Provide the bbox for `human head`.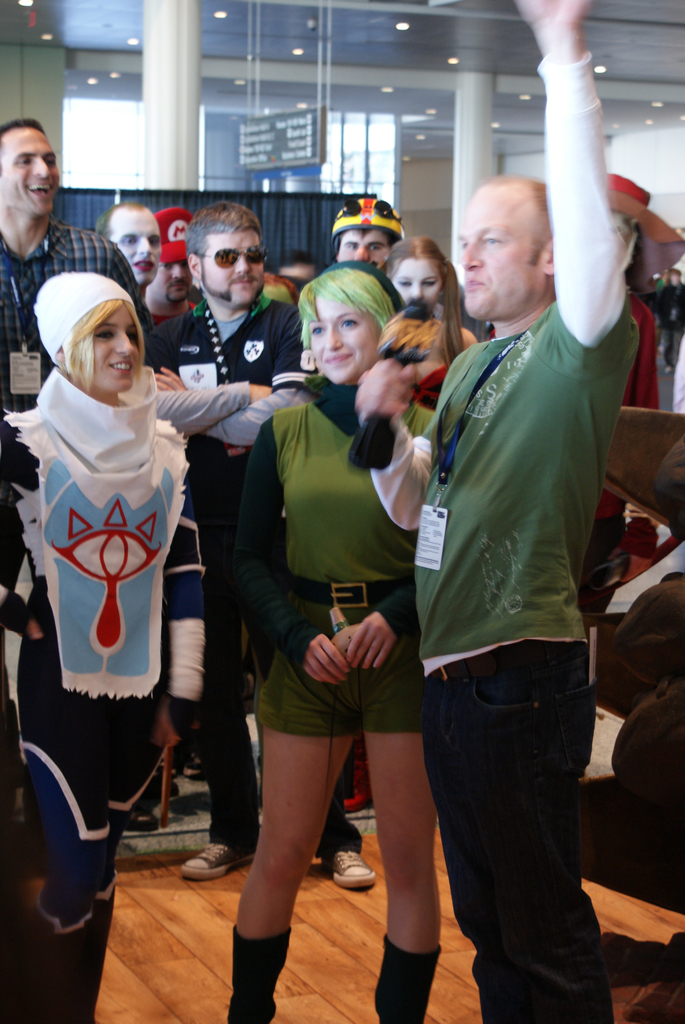
(453,165,555,324).
